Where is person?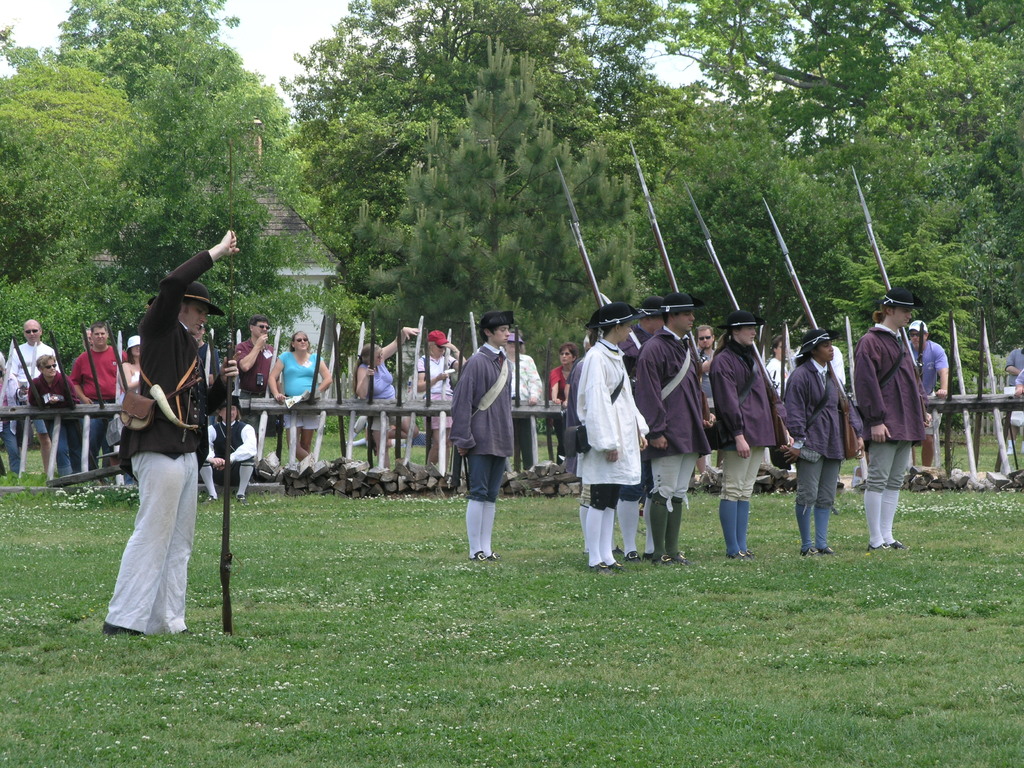
<region>231, 312, 281, 439</region>.
